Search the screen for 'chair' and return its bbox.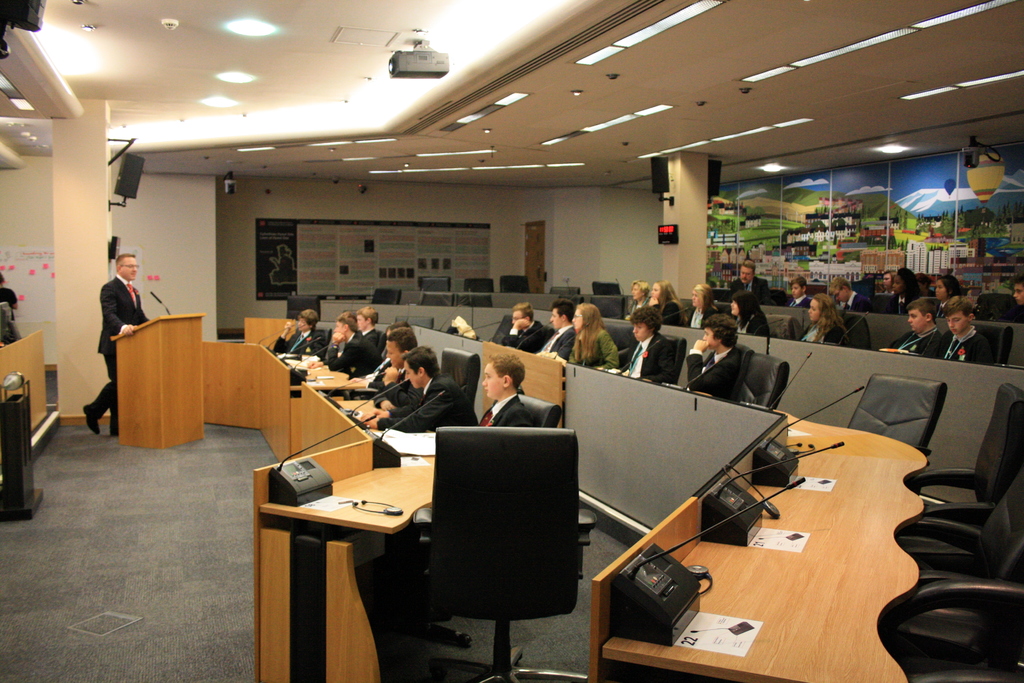
Found: left=735, top=338, right=760, bottom=395.
